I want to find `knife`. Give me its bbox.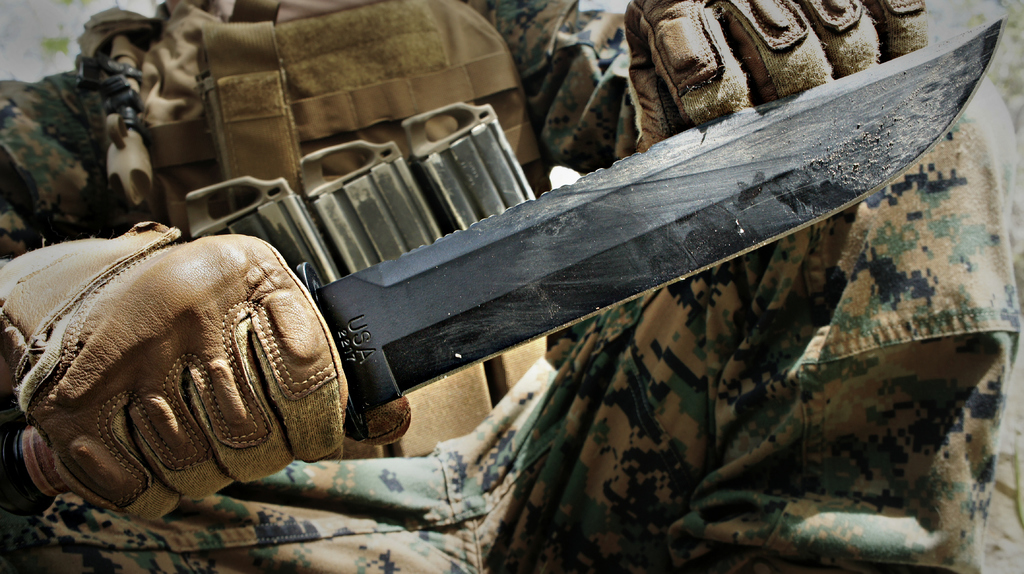
[left=0, top=16, right=1005, bottom=520].
